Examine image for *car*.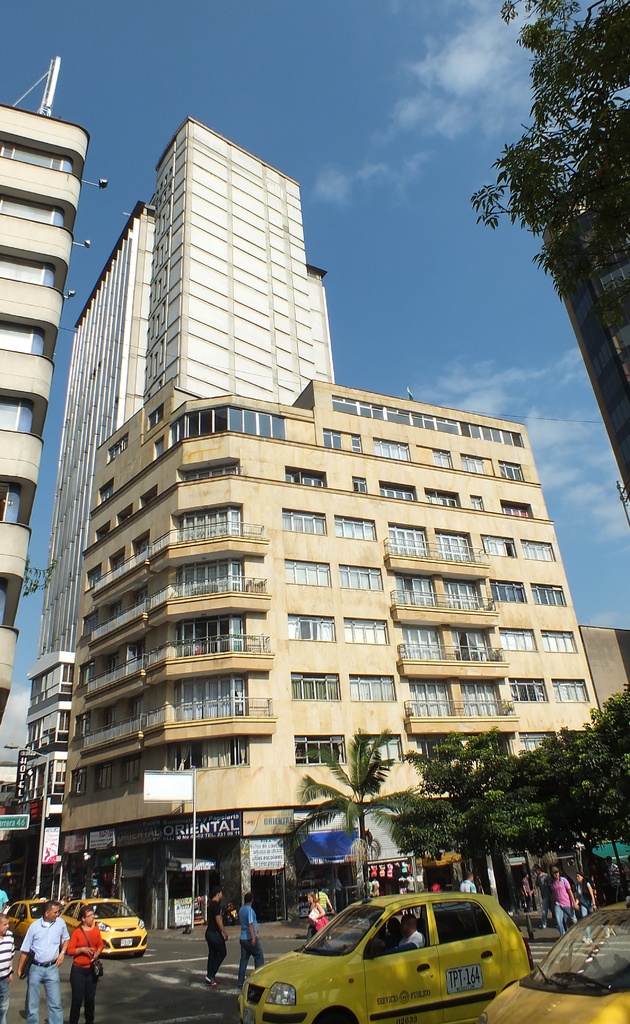
Examination result: x1=62, y1=896, x2=146, y2=959.
